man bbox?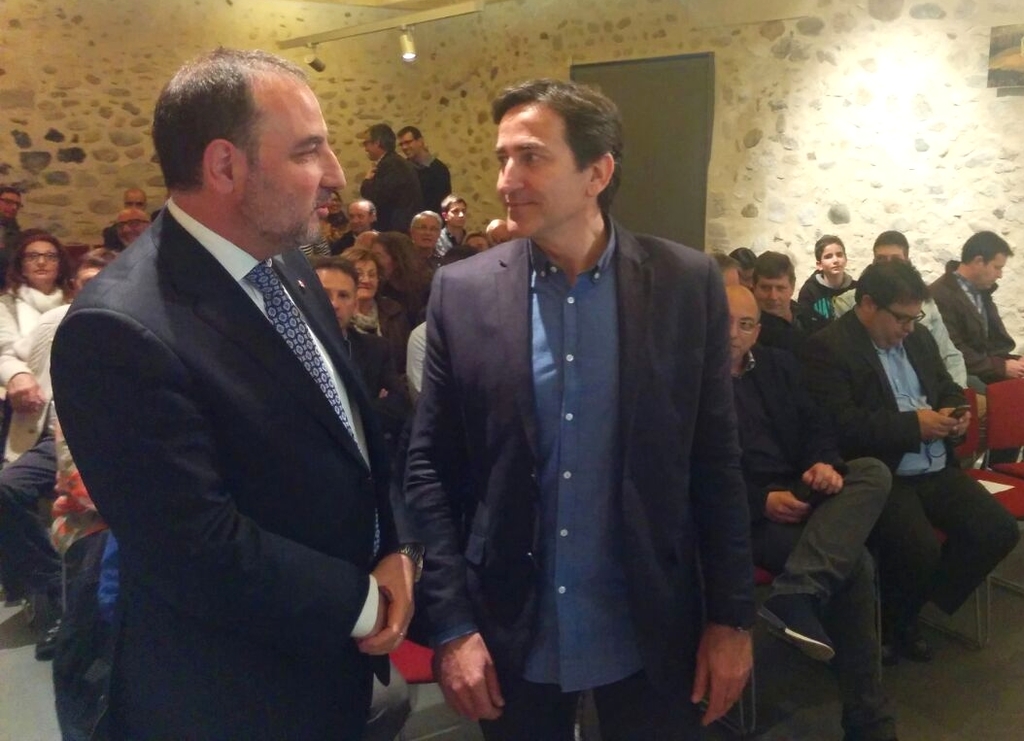
<region>34, 28, 427, 736</region>
